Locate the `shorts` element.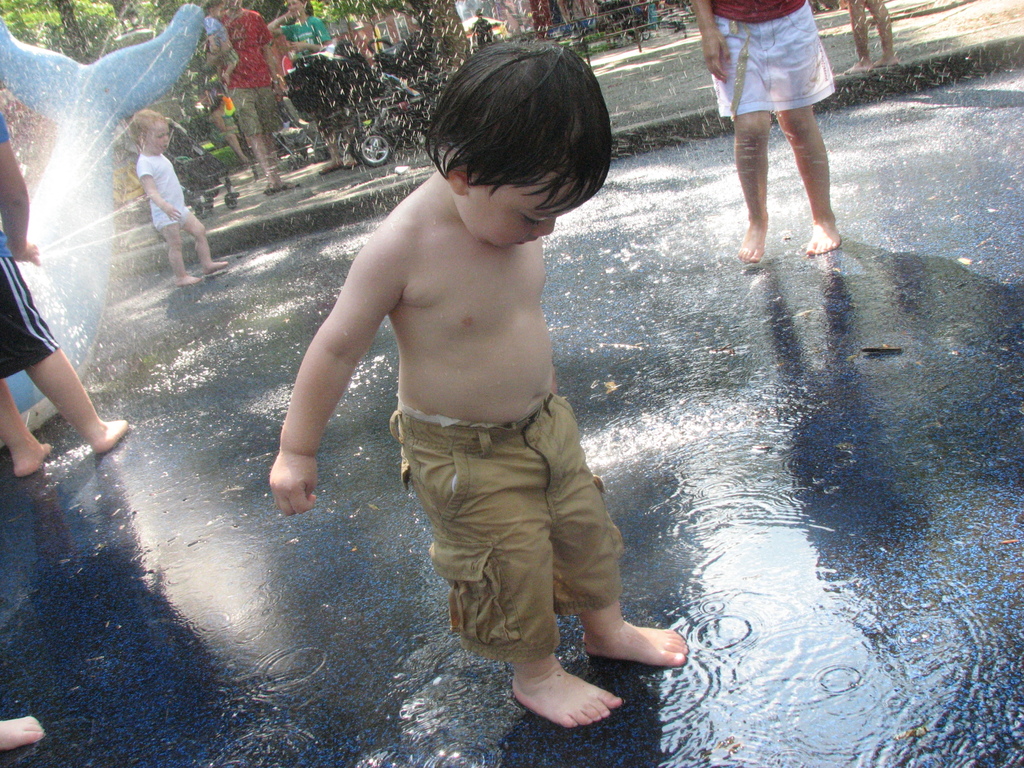
Element bbox: <bbox>228, 94, 283, 135</bbox>.
